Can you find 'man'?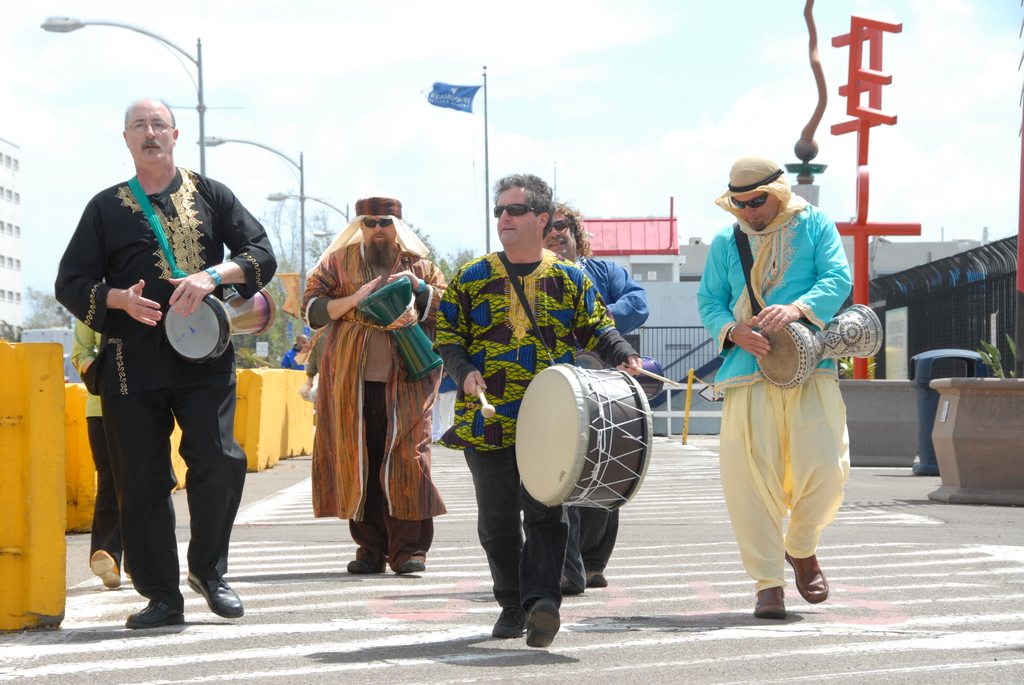
Yes, bounding box: <bbox>538, 200, 648, 589</bbox>.
